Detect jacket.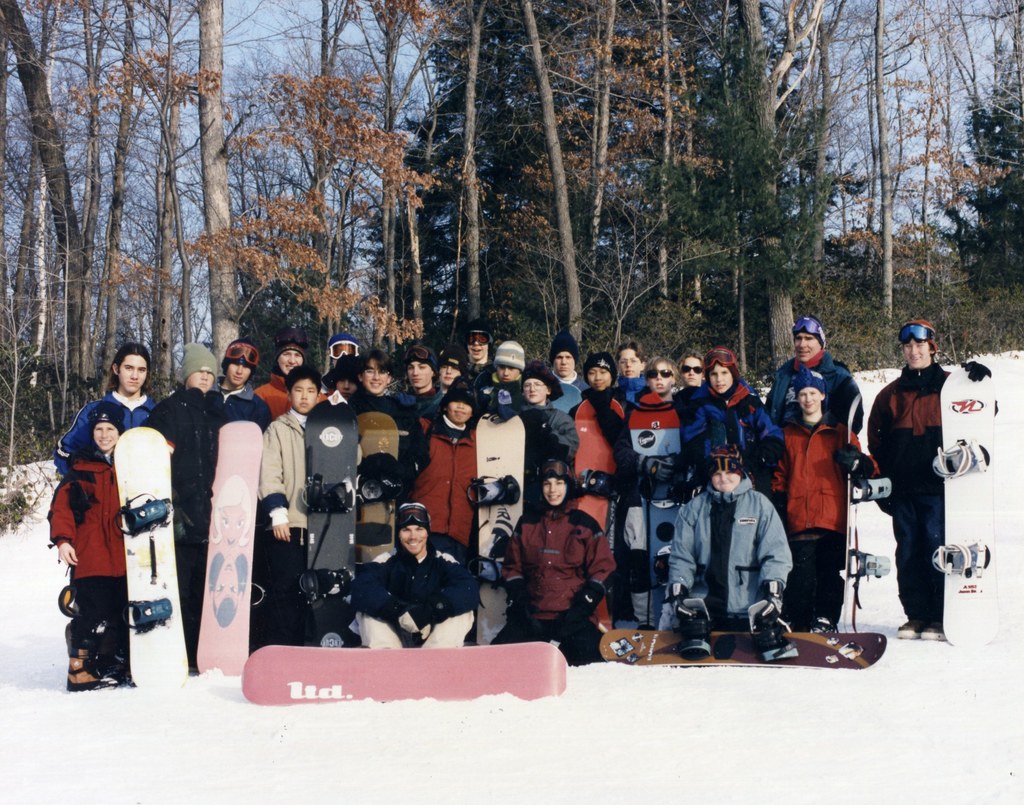
Detected at x1=755, y1=349, x2=868, y2=441.
